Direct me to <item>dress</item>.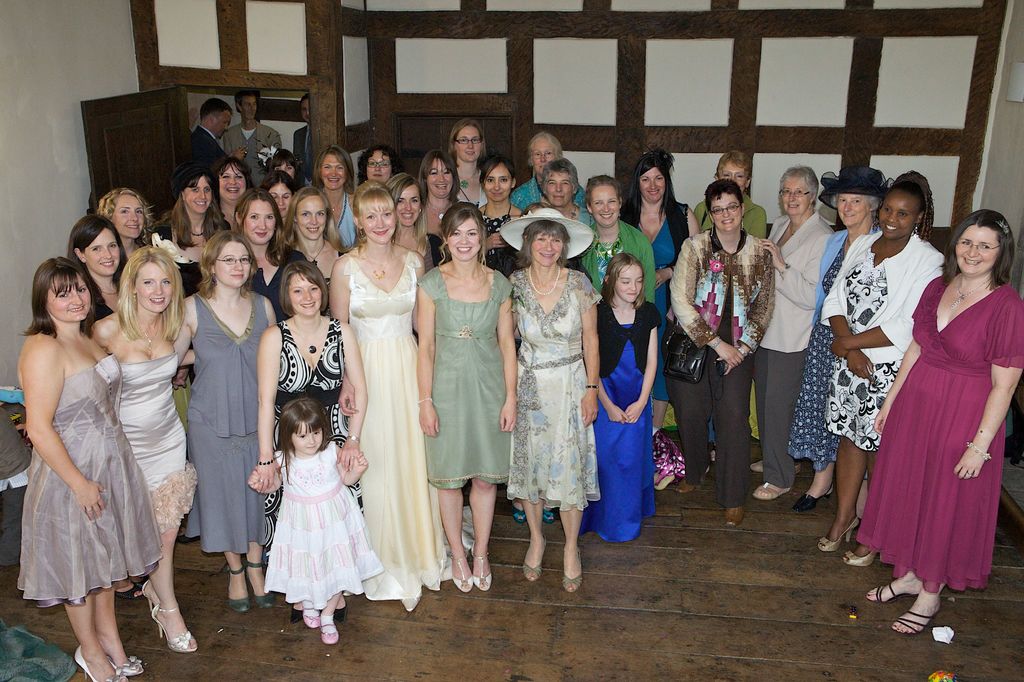
Direction: 822:262:902:453.
